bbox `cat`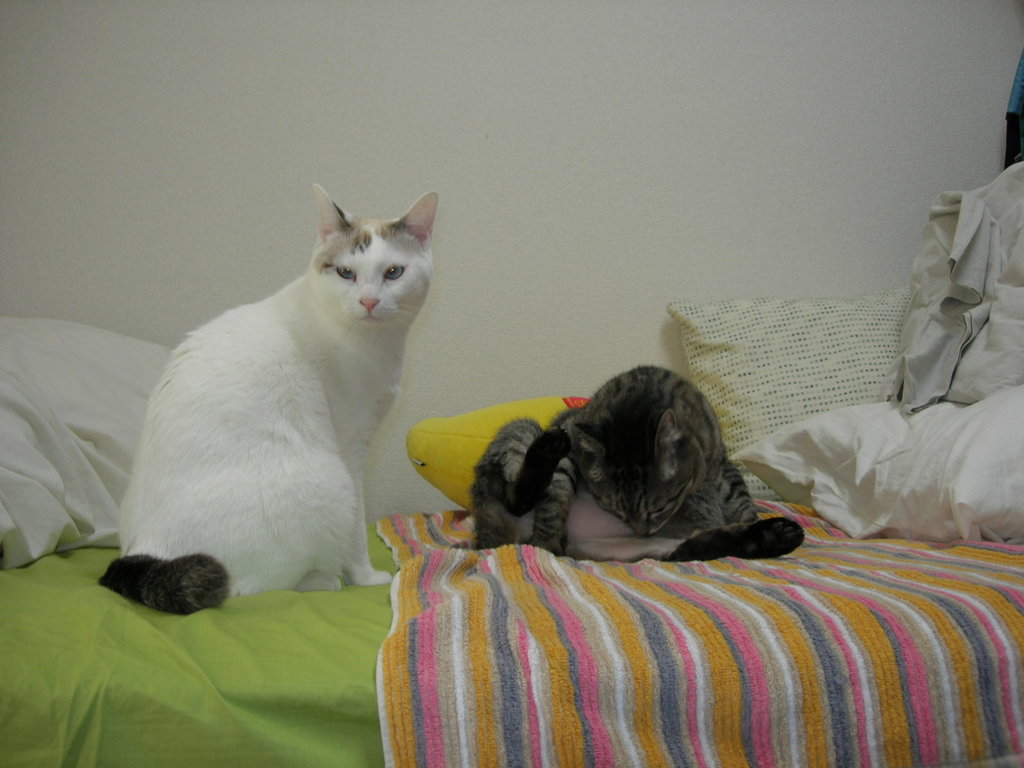
rect(98, 173, 442, 611)
